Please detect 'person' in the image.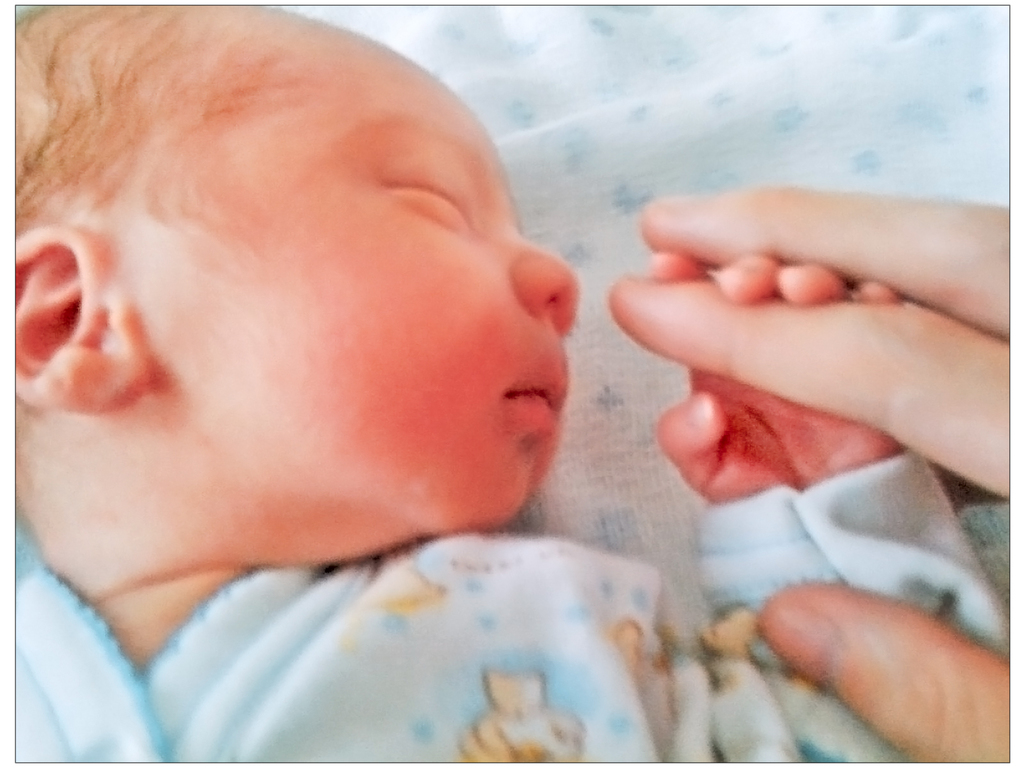
bbox(609, 196, 1016, 767).
